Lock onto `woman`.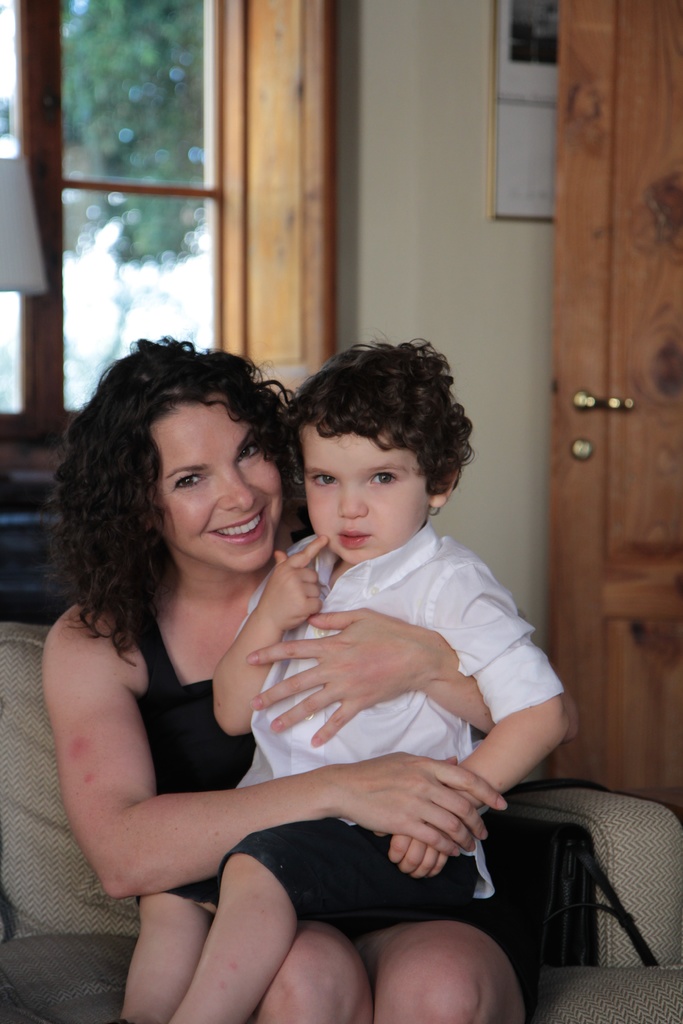
Locked: 63,298,440,1023.
